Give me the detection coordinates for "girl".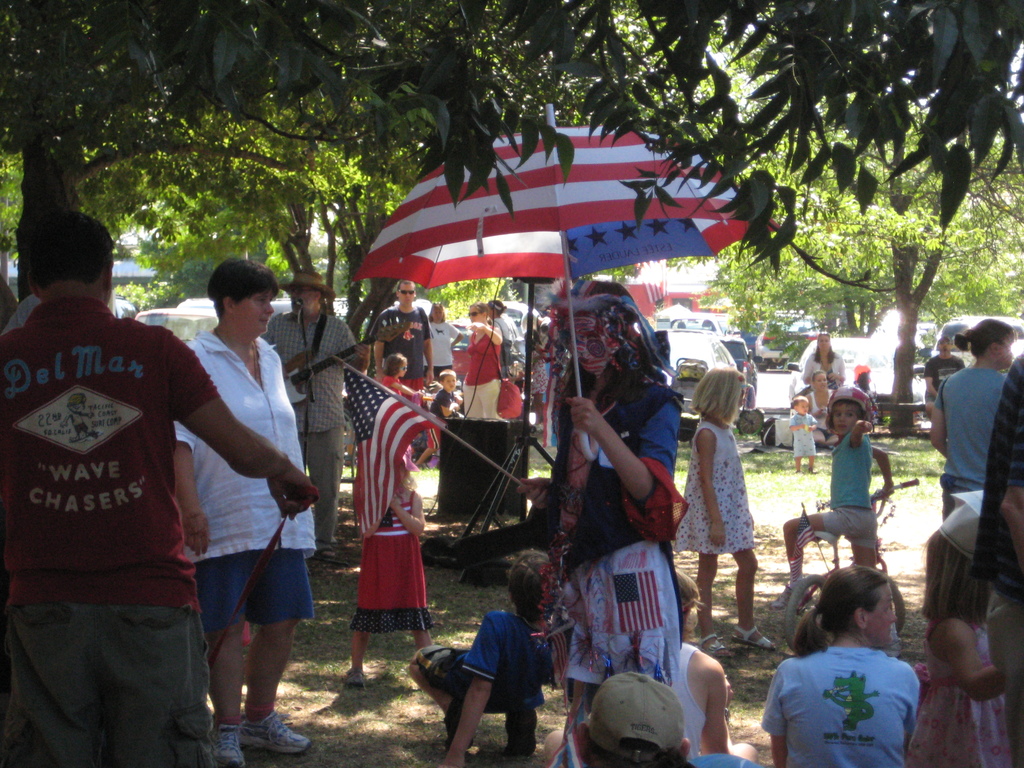
crop(518, 327, 548, 433).
